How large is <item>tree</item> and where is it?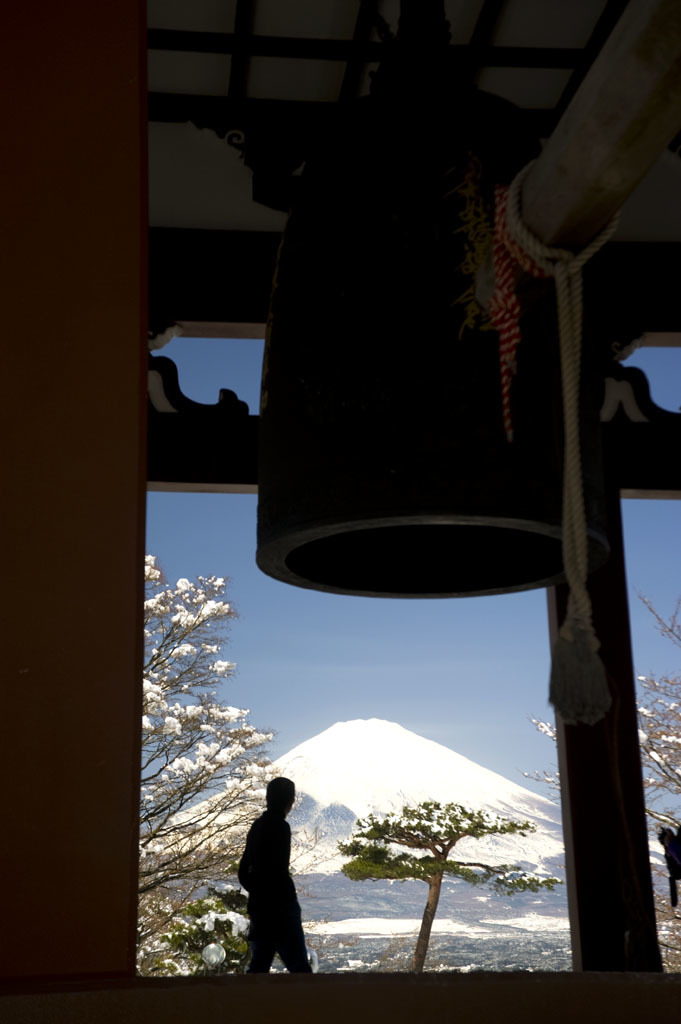
Bounding box: locate(312, 778, 531, 923).
